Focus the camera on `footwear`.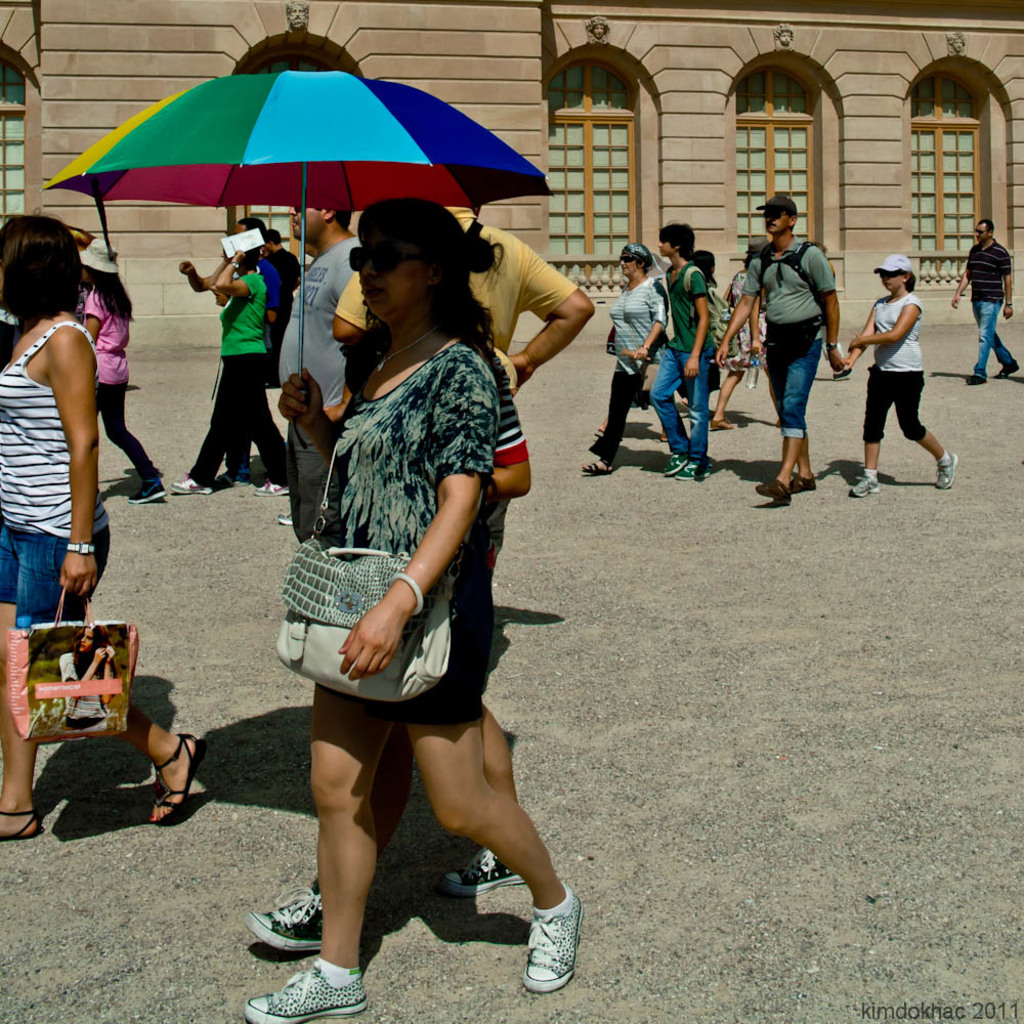
Focus region: [0,798,43,837].
